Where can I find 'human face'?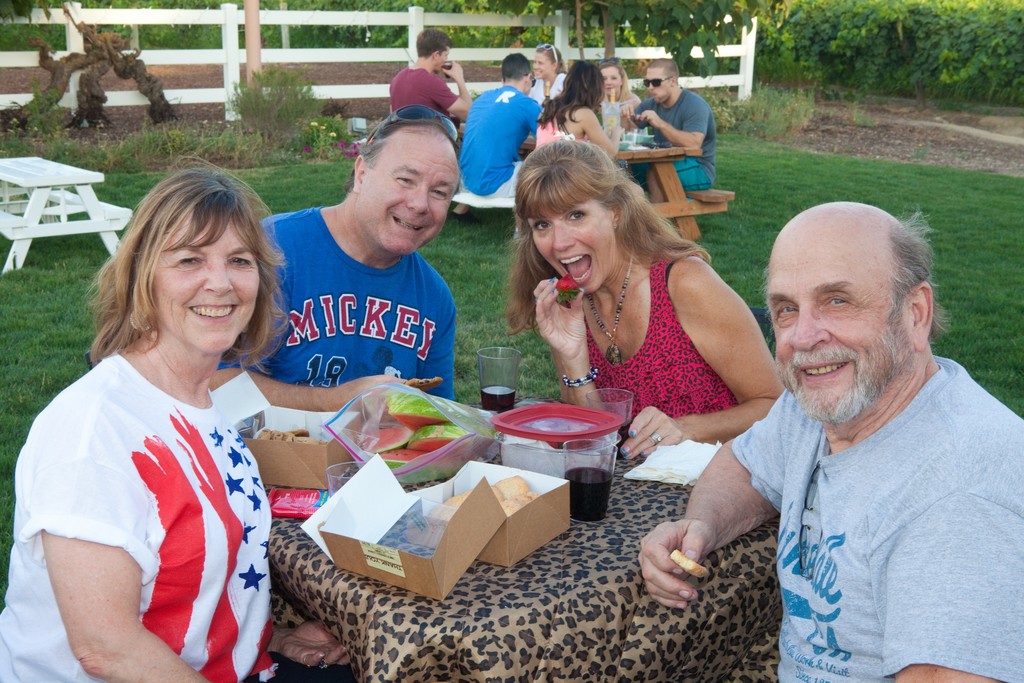
You can find it at rect(533, 56, 552, 81).
